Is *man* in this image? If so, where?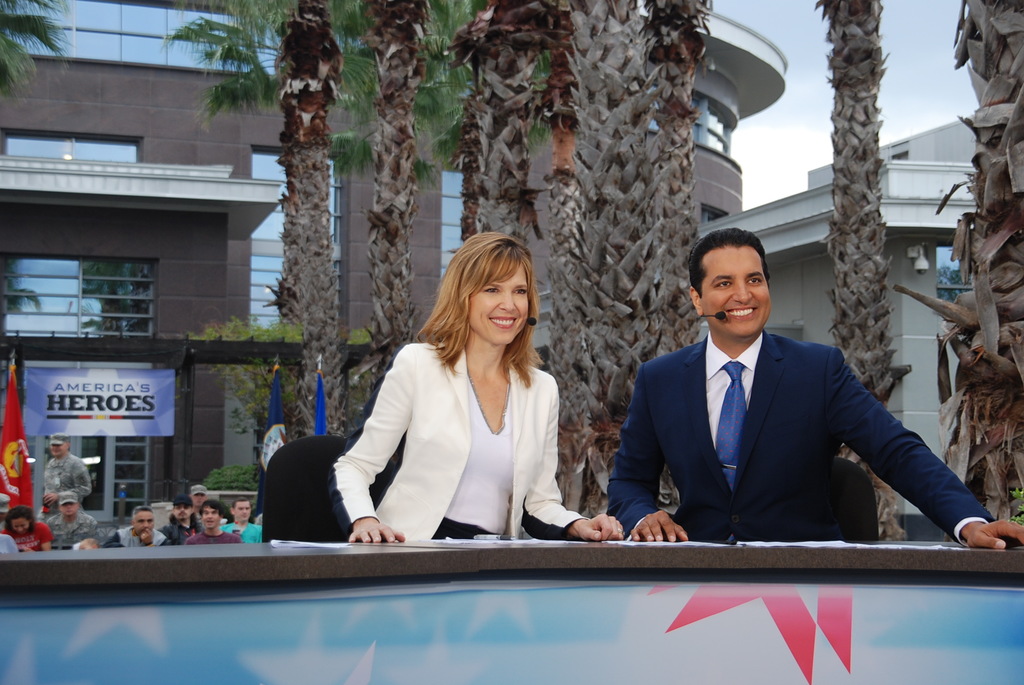
Yes, at [x1=104, y1=505, x2=175, y2=549].
